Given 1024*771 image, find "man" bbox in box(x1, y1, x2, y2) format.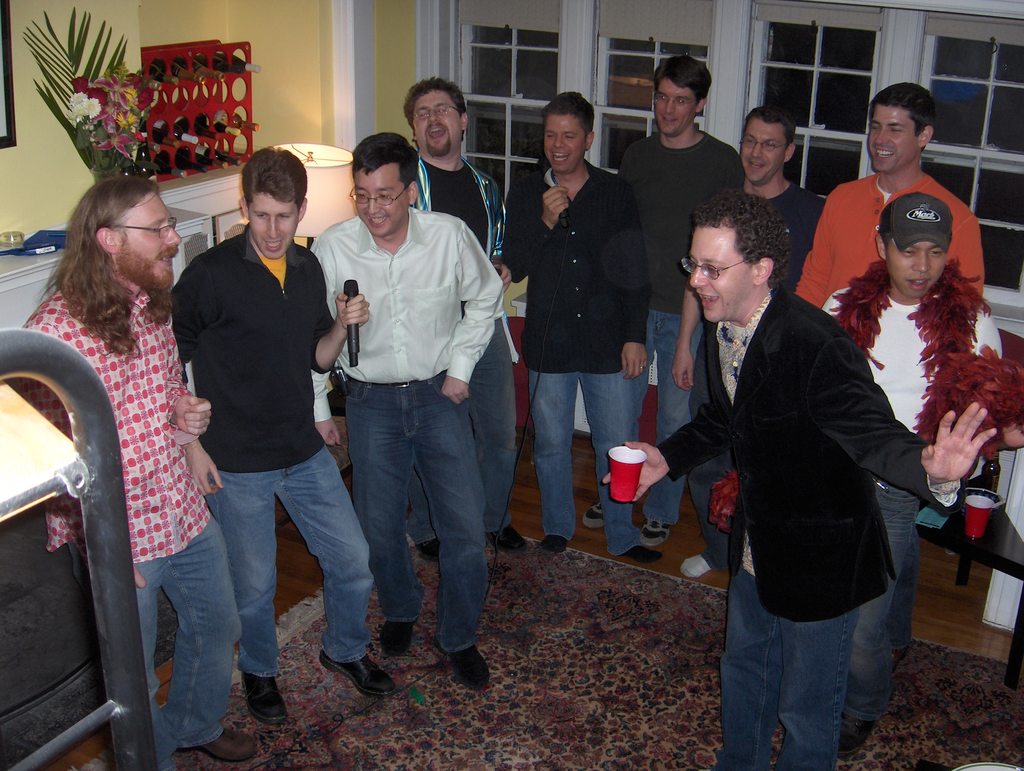
box(825, 191, 1023, 754).
